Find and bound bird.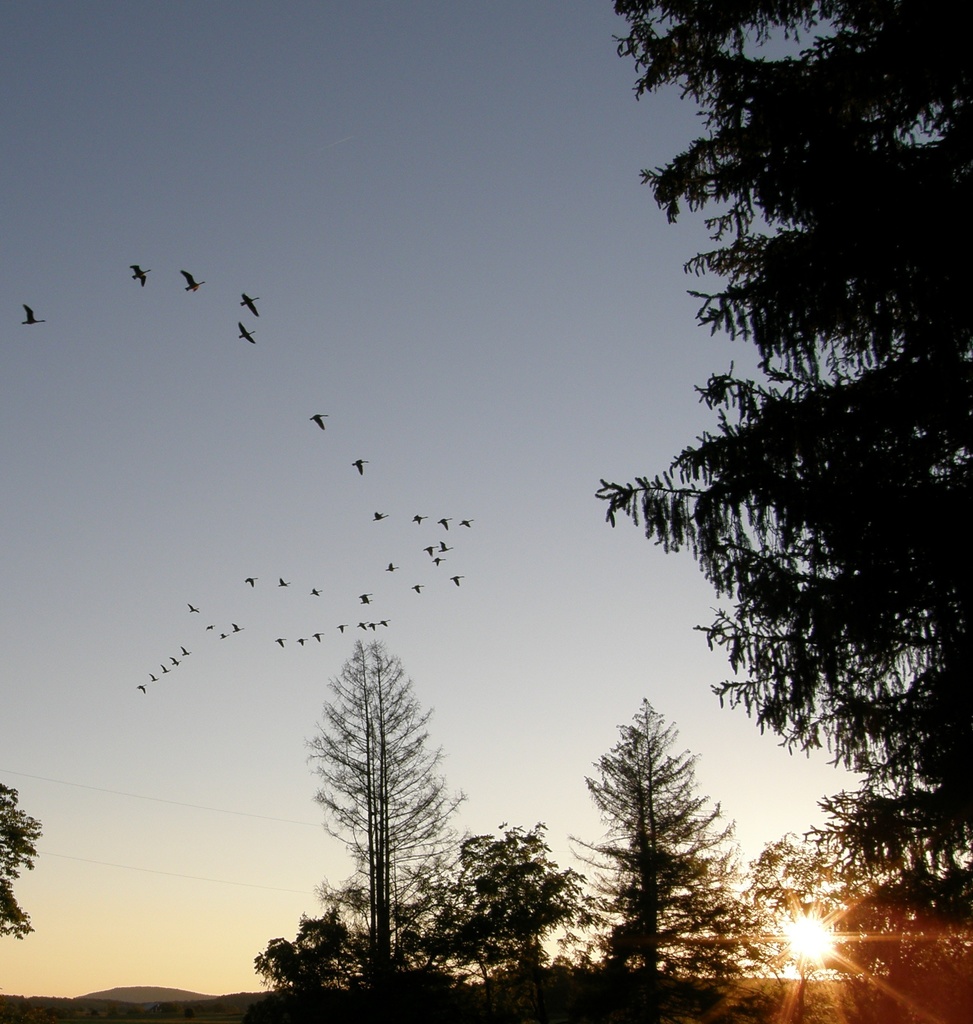
Bound: pyautogui.locateOnScreen(310, 586, 322, 598).
